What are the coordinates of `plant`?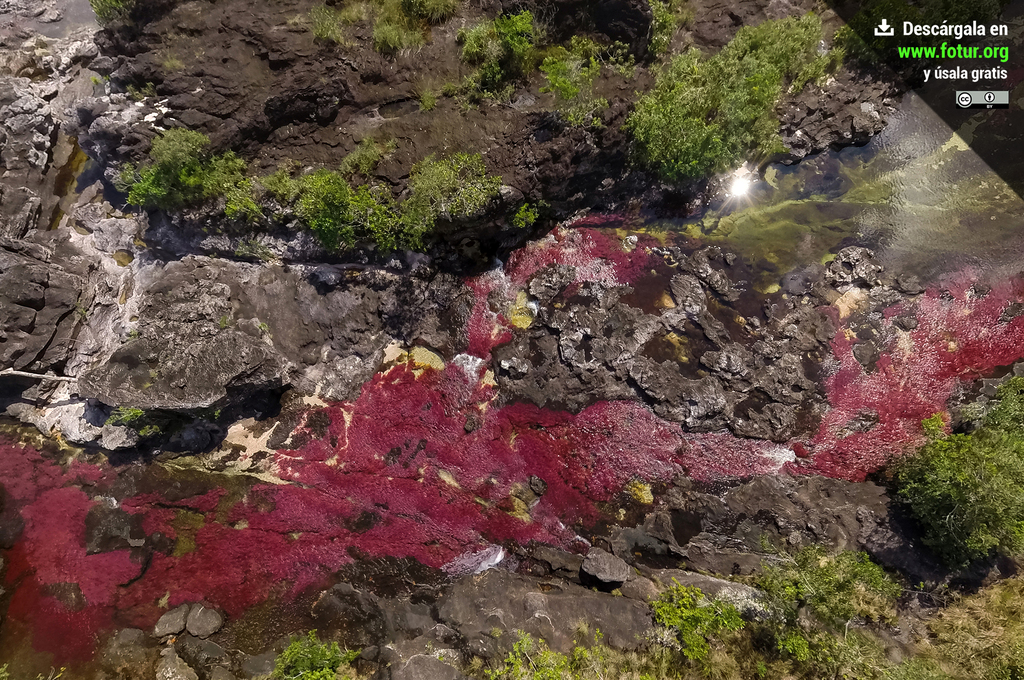
left=412, top=56, right=506, bottom=105.
